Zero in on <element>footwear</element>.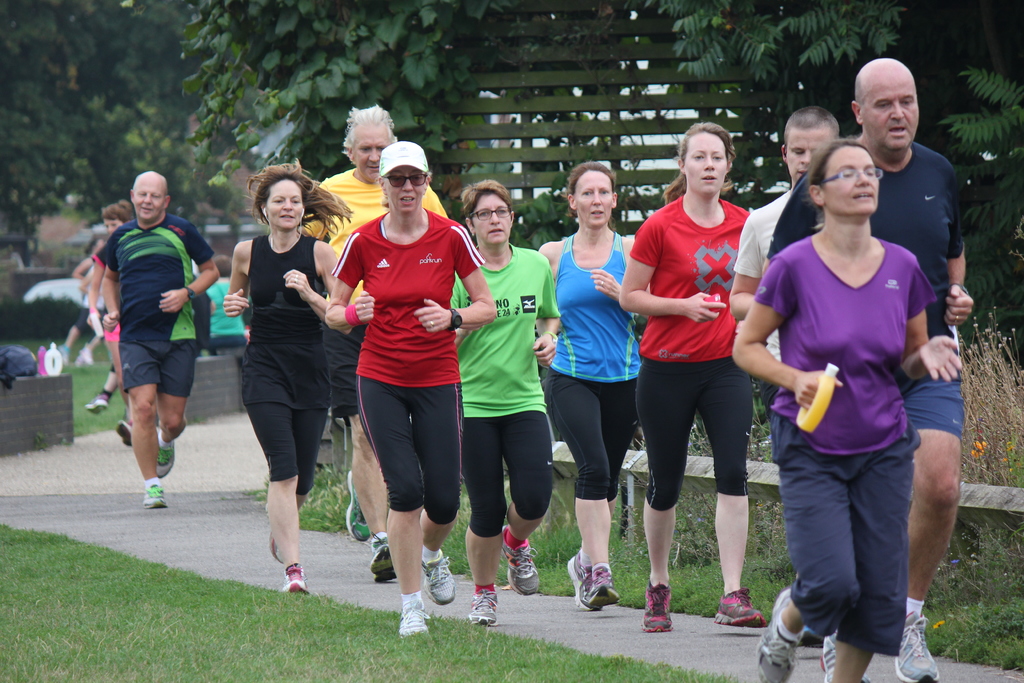
Zeroed in: [508, 529, 545, 596].
